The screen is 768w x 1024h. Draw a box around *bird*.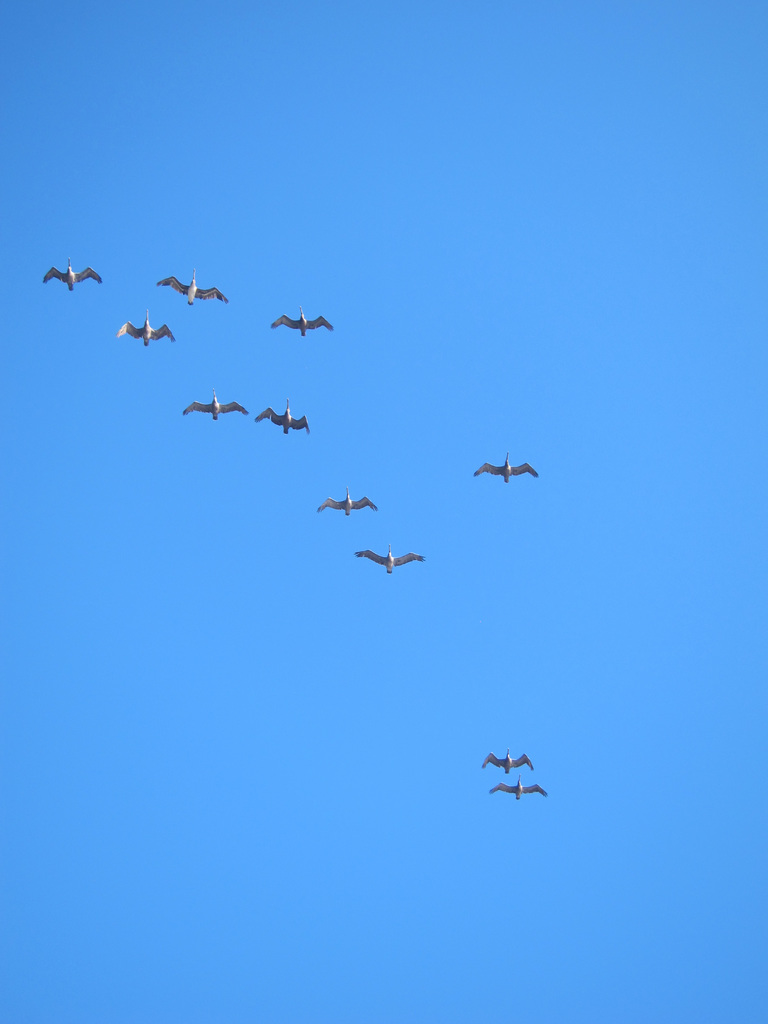
locate(116, 310, 177, 347).
